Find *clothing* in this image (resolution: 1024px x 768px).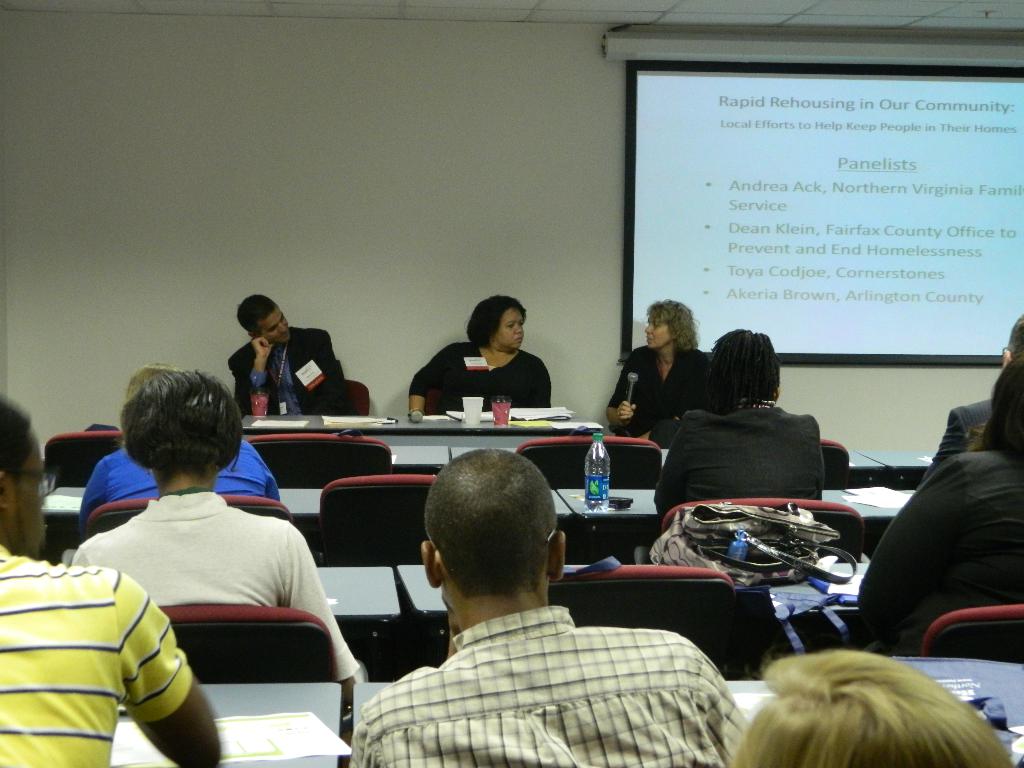
(x1=230, y1=318, x2=354, y2=417).
